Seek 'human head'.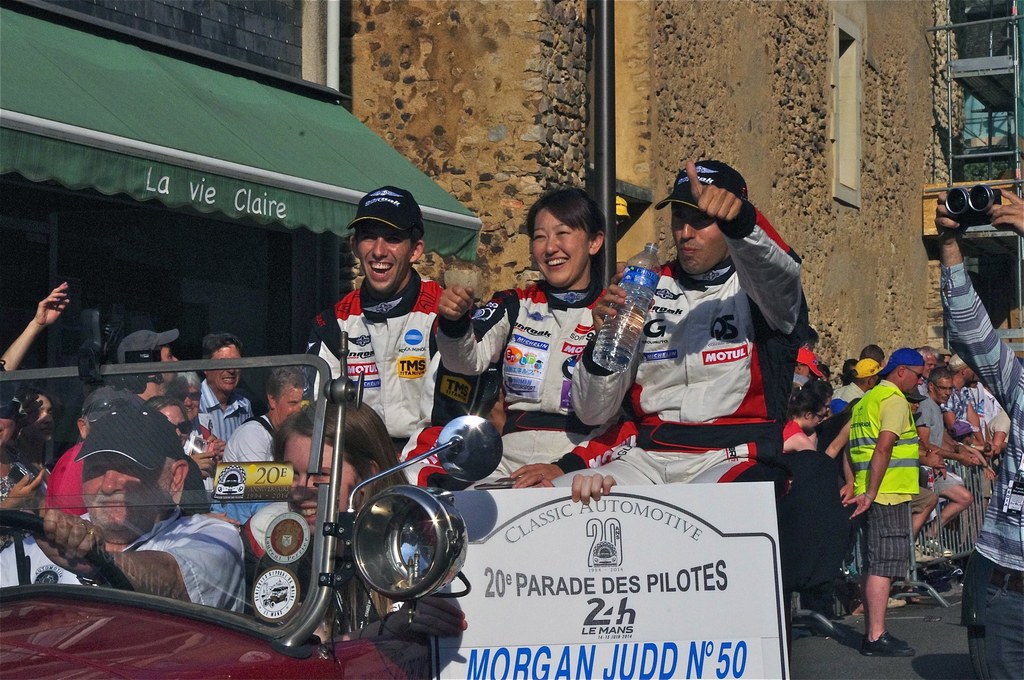
rect(929, 366, 954, 406).
